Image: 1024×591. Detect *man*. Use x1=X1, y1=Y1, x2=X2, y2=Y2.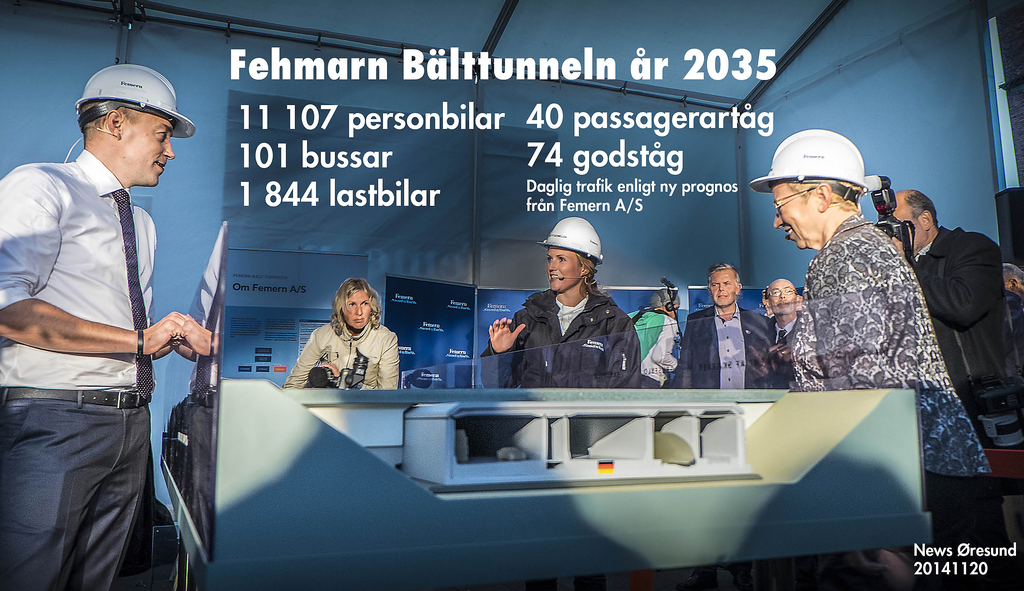
x1=0, y1=64, x2=194, y2=590.
